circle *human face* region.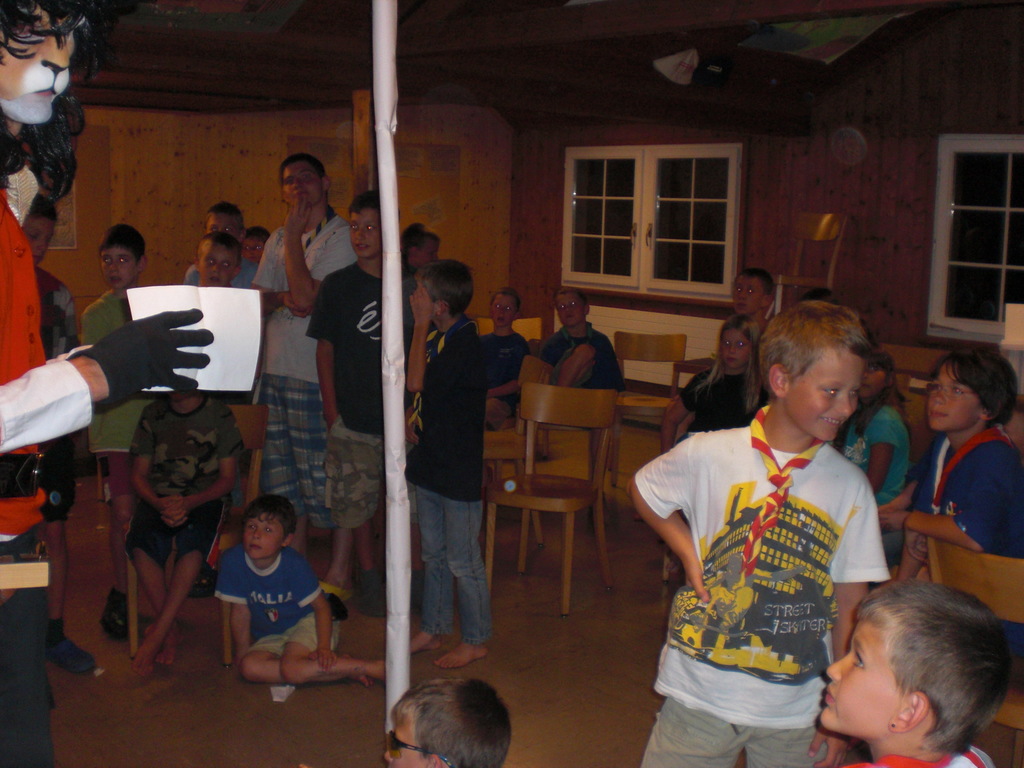
Region: select_region(196, 249, 239, 284).
